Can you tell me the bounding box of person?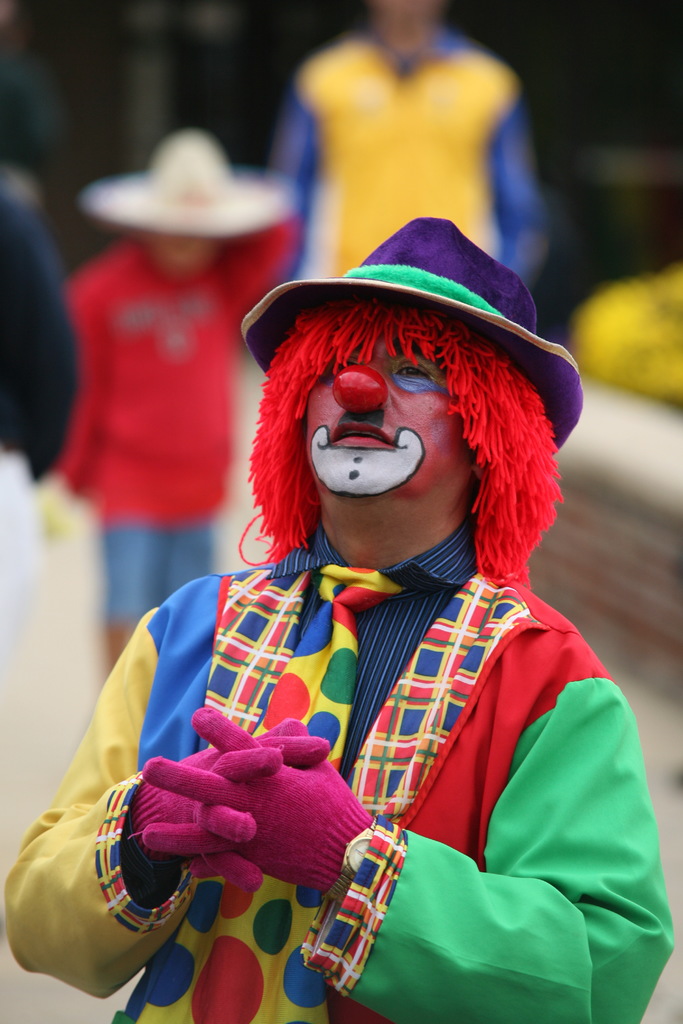
select_region(265, 0, 549, 290).
